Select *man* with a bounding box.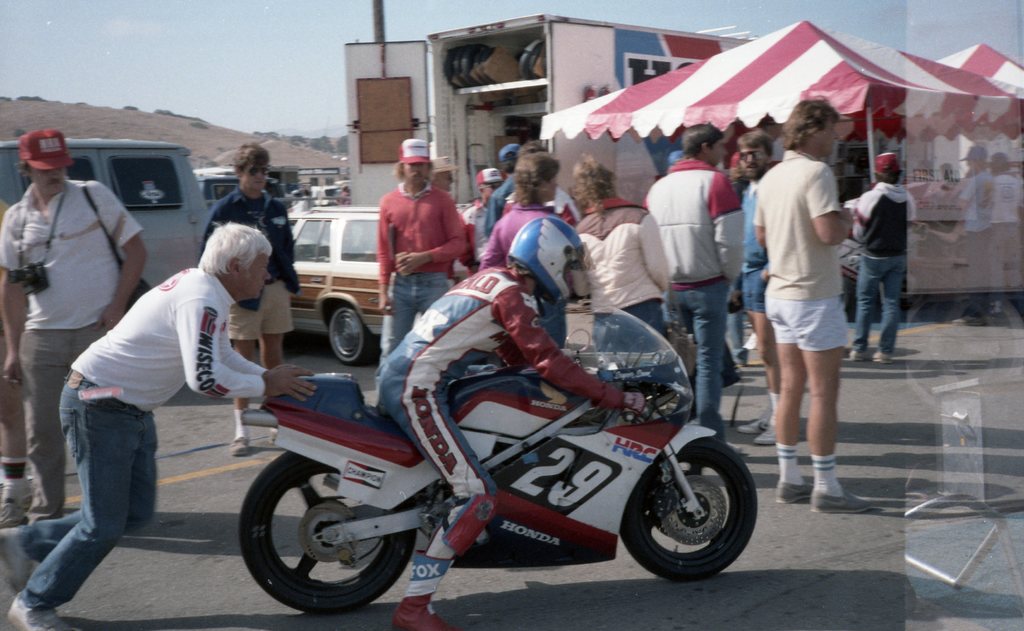
rect(372, 215, 639, 630).
